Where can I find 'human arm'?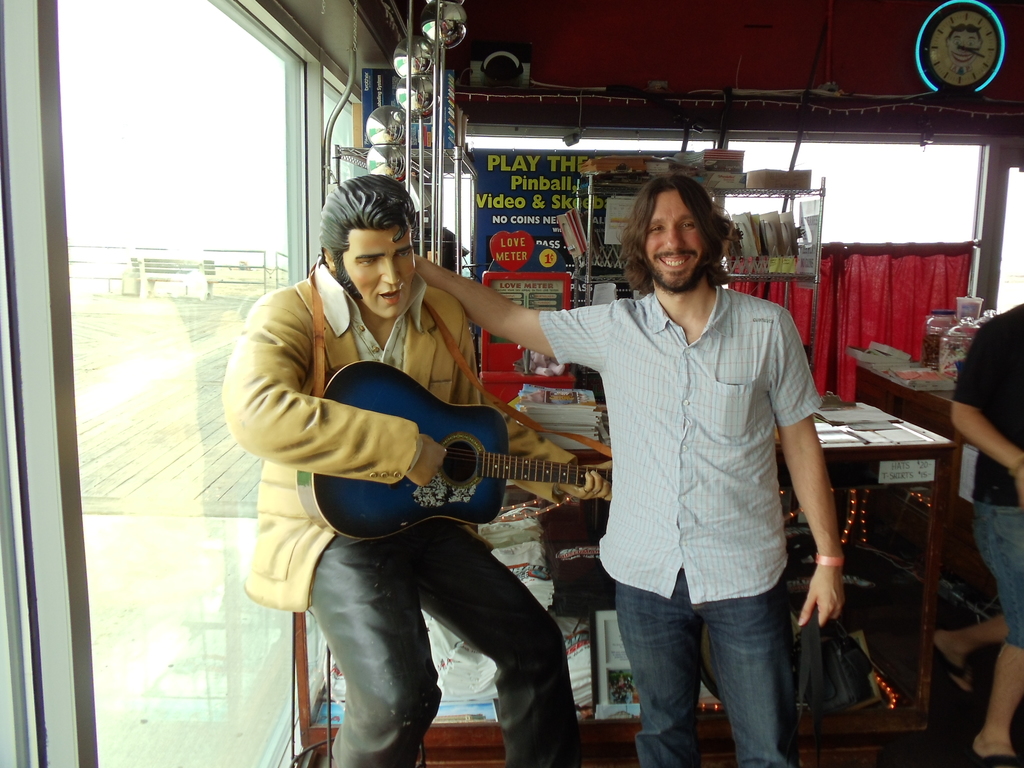
You can find it at region(786, 308, 847, 630).
